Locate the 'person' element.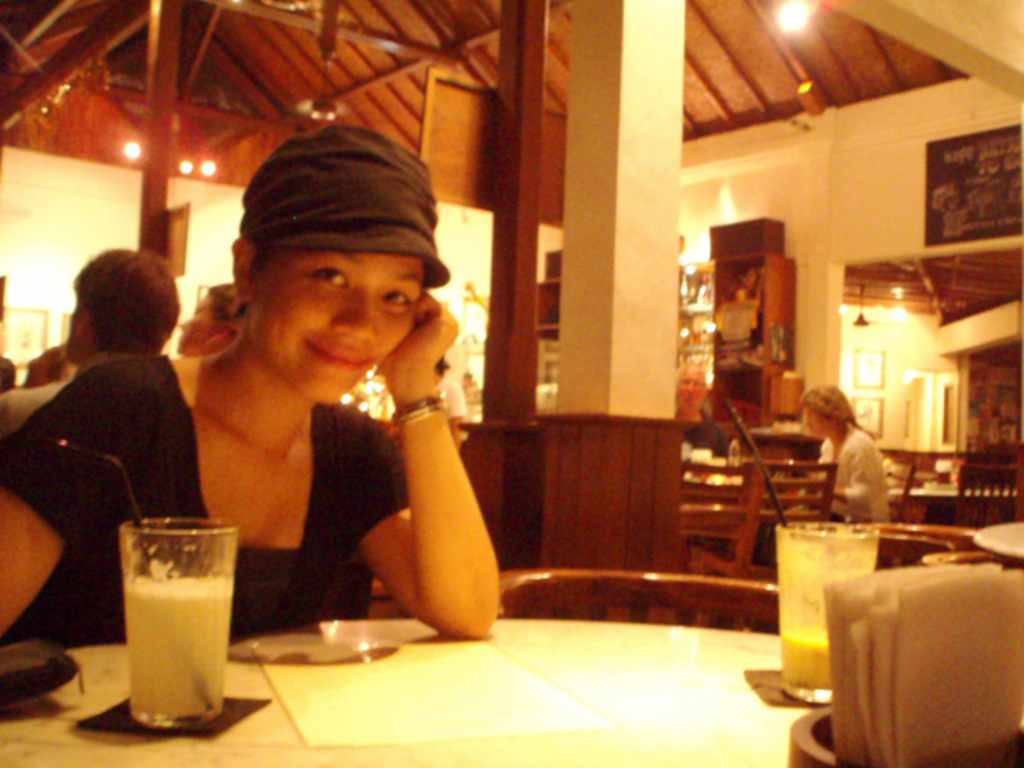
Element bbox: (left=792, top=382, right=903, bottom=529).
